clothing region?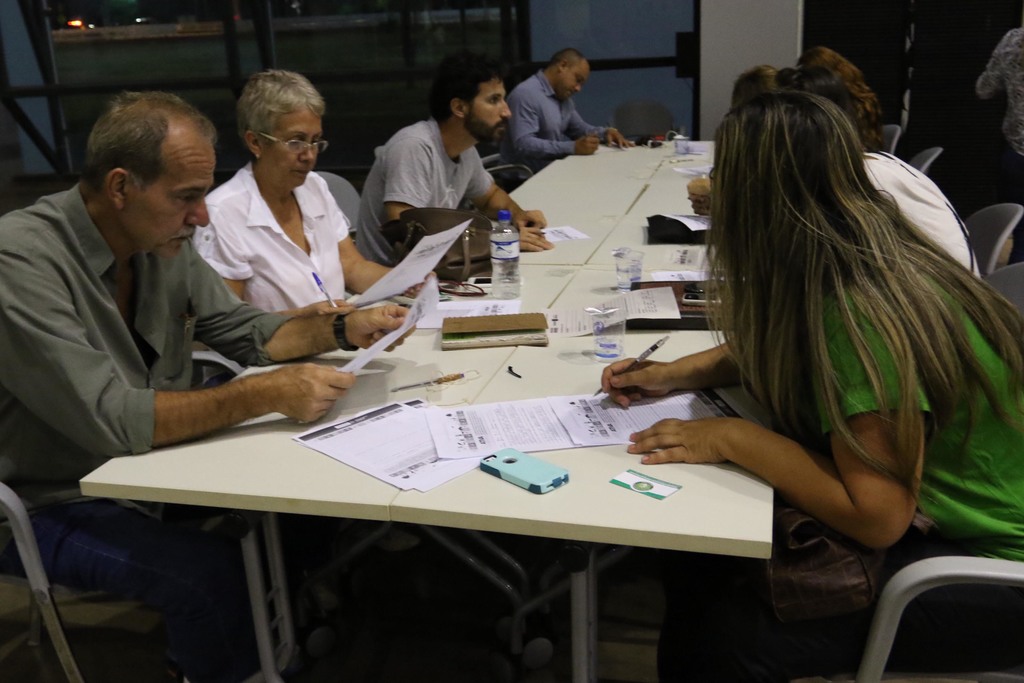
detection(364, 113, 499, 266)
